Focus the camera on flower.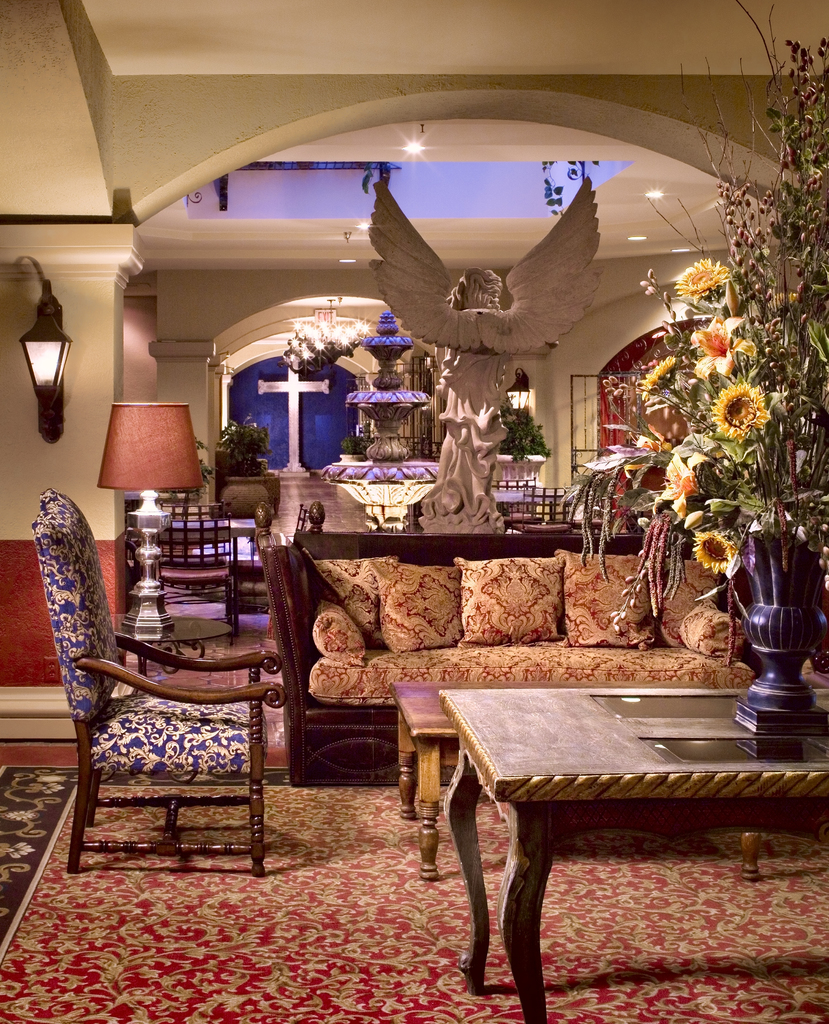
Focus region: [638,351,681,389].
